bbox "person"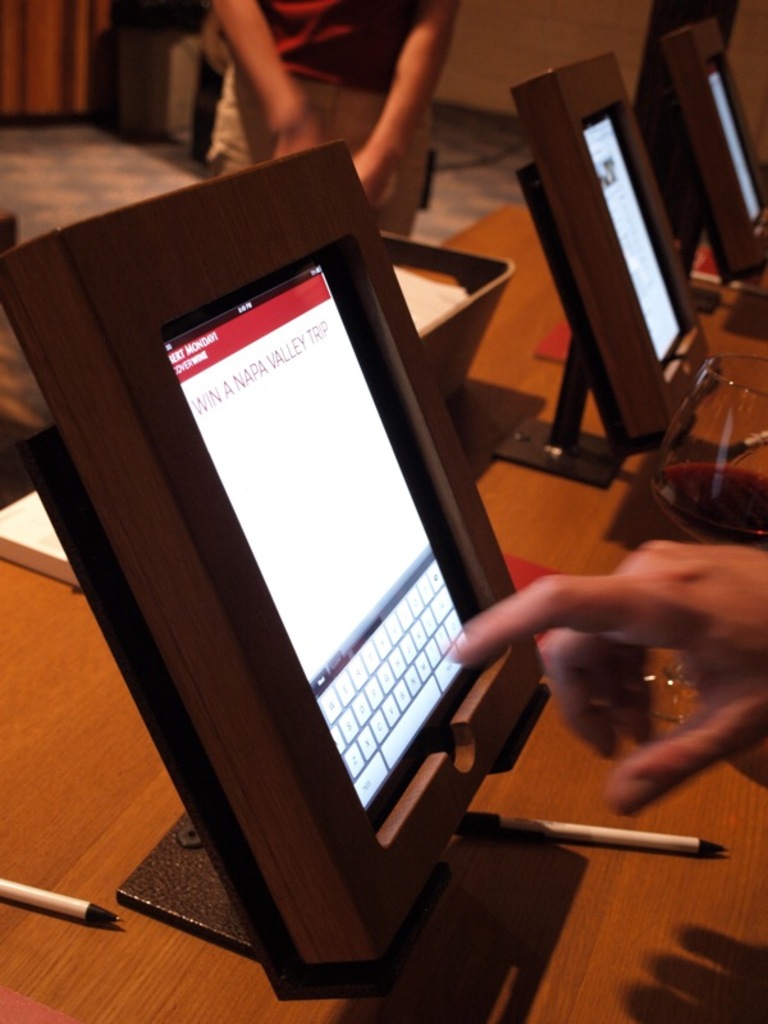
[449,539,767,826]
